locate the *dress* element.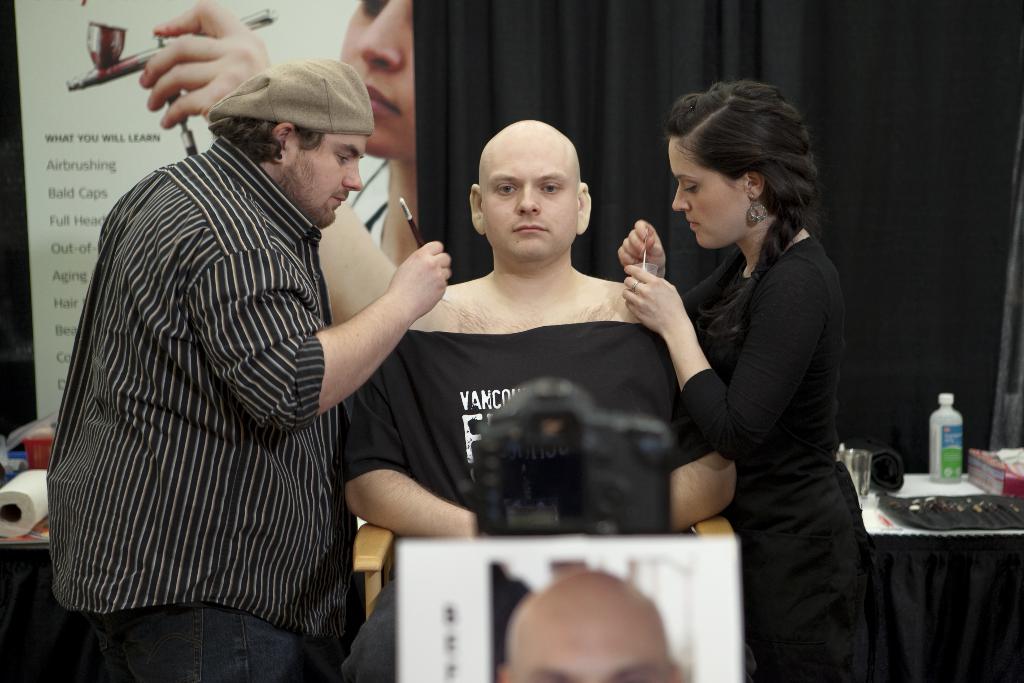
Element bbox: crop(680, 238, 858, 682).
